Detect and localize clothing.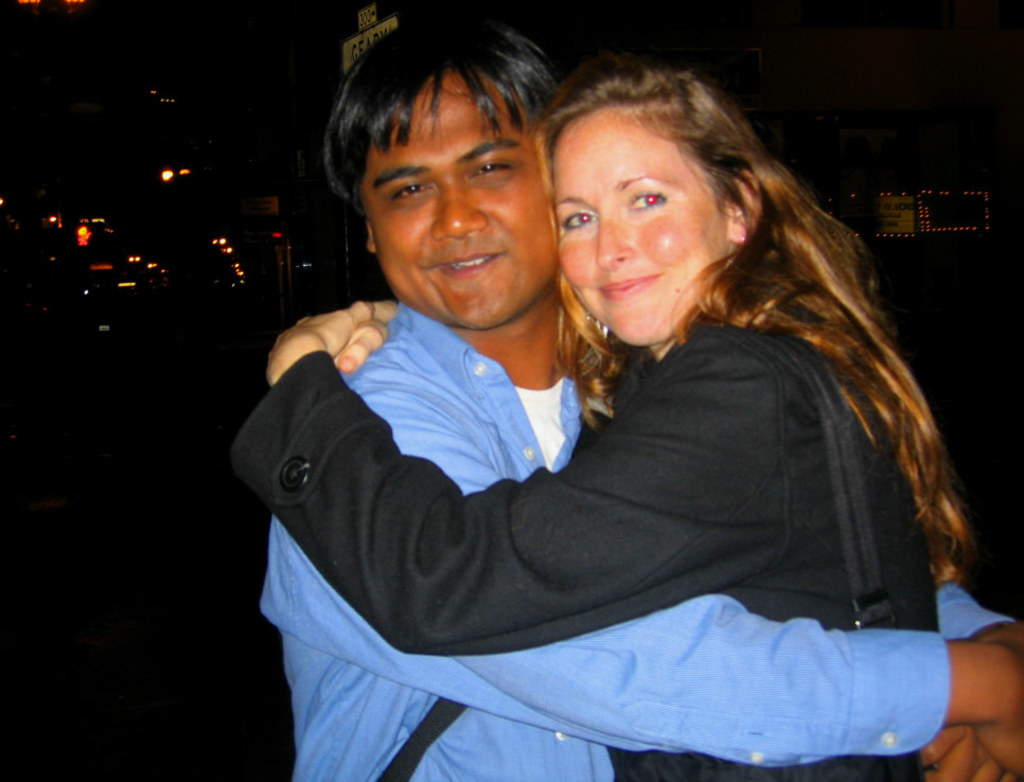
Localized at <bbox>254, 297, 1016, 781</bbox>.
